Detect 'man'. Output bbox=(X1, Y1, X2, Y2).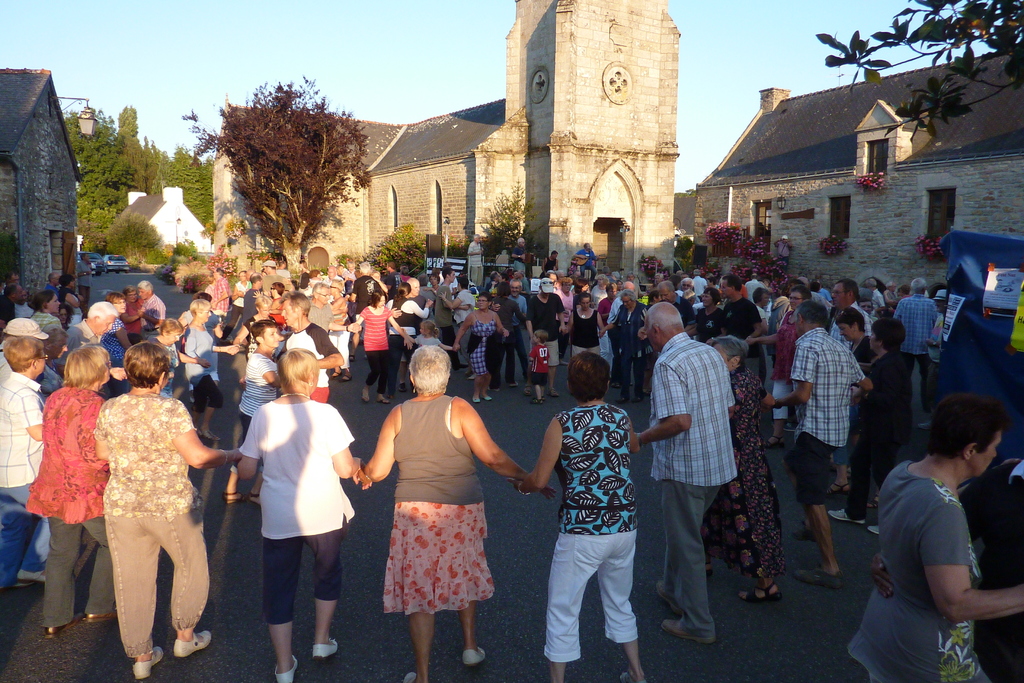
bbox=(480, 268, 499, 292).
